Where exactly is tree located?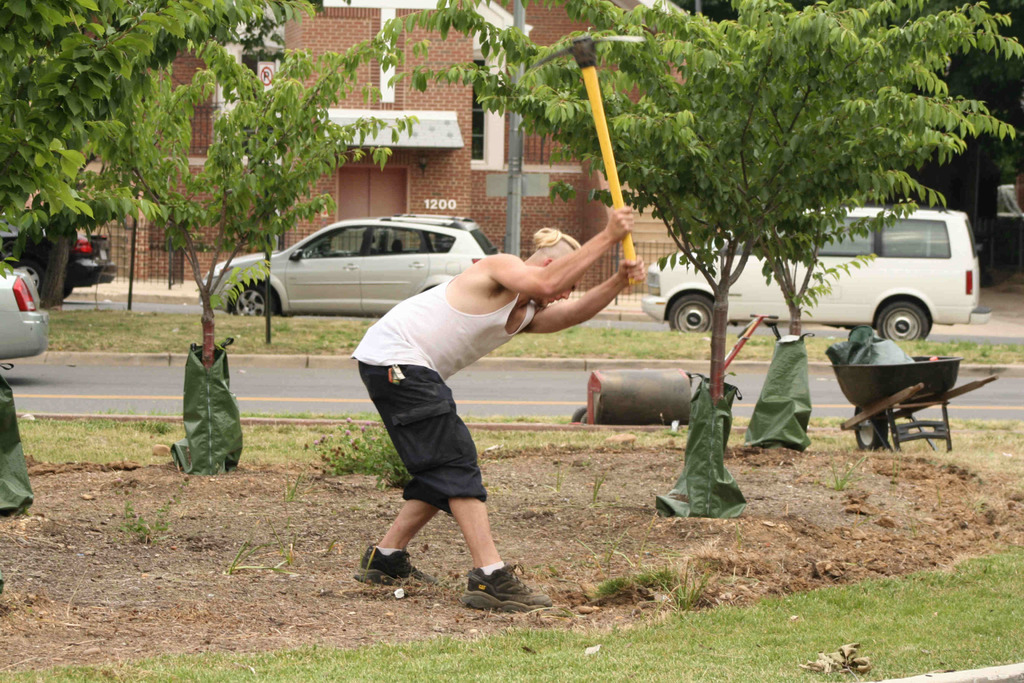
Its bounding box is [908, 0, 1023, 280].
